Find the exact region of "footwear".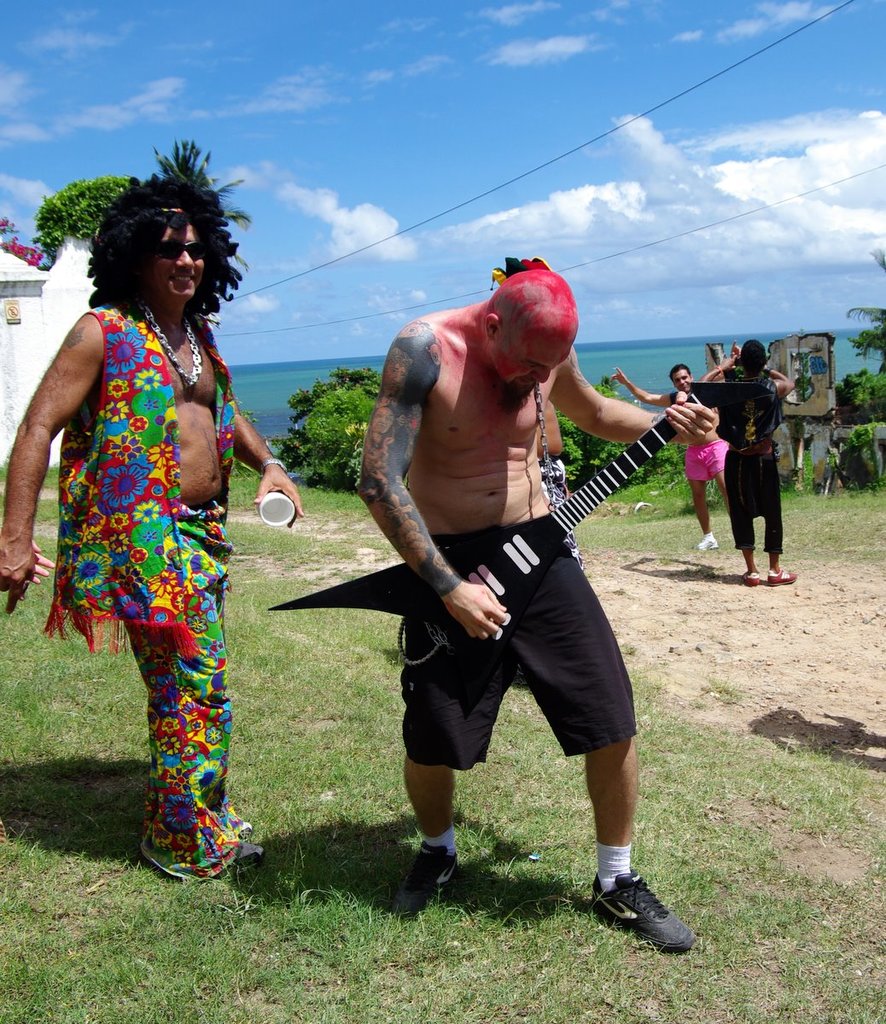
Exact region: [left=219, top=836, right=266, bottom=872].
